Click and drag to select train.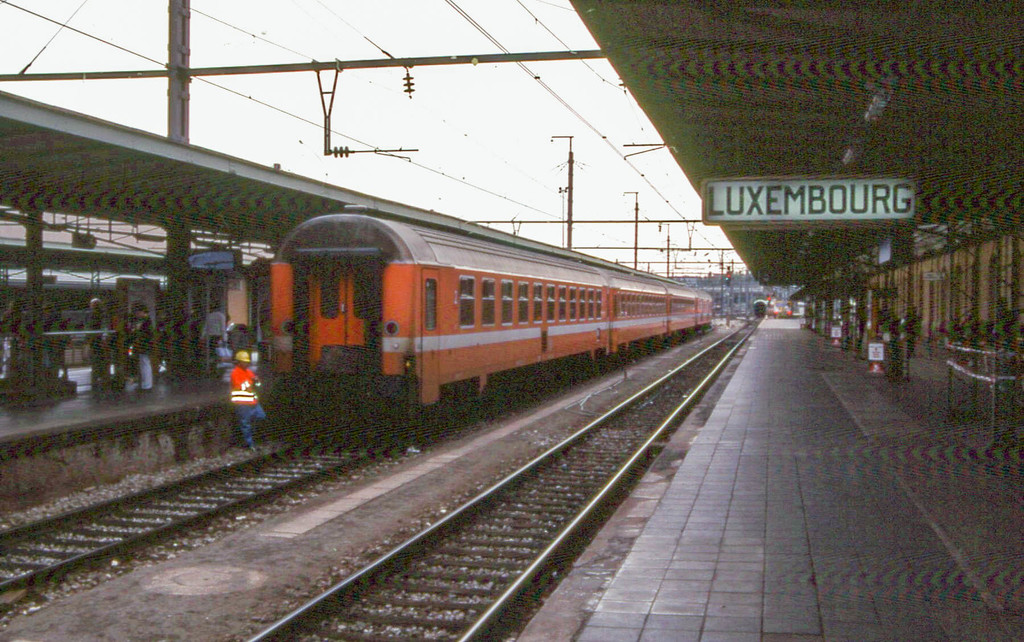
Selection: detection(0, 268, 168, 351).
